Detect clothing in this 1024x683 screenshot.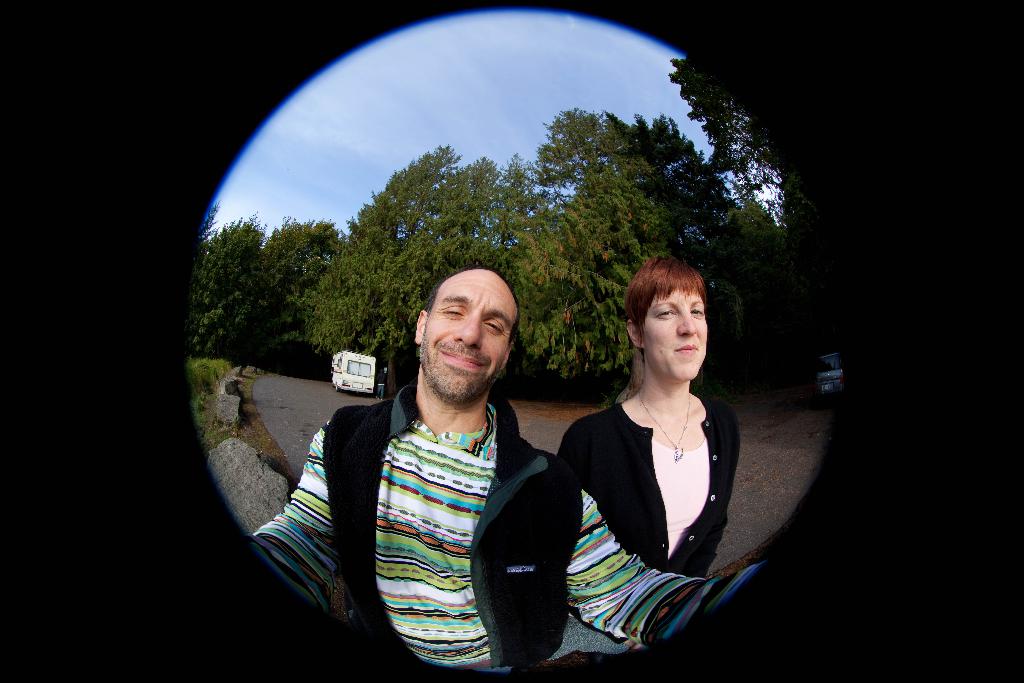
Detection: region(243, 378, 755, 670).
